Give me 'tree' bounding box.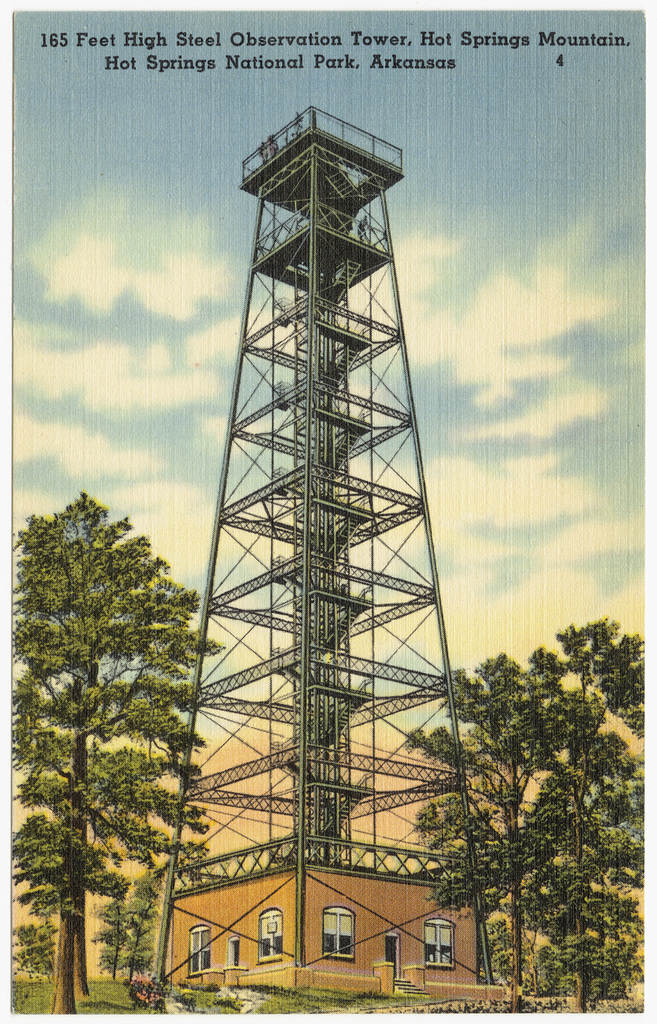
{"x1": 409, "y1": 616, "x2": 656, "y2": 1021}.
